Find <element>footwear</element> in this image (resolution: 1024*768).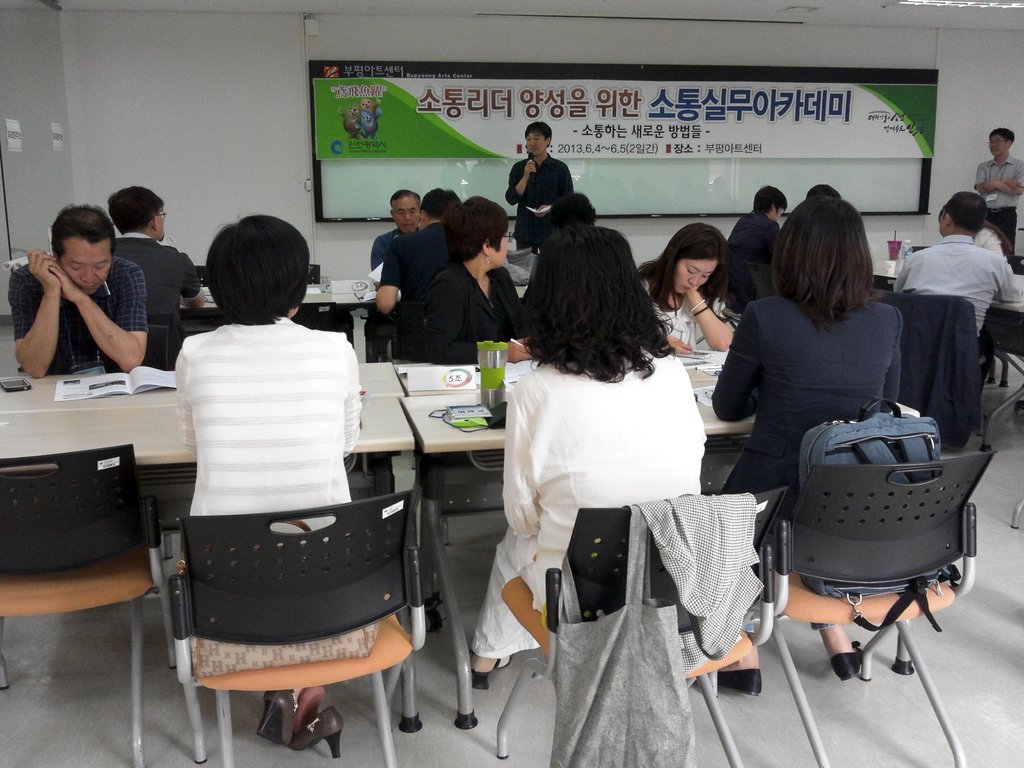
{"x1": 255, "y1": 678, "x2": 292, "y2": 755}.
